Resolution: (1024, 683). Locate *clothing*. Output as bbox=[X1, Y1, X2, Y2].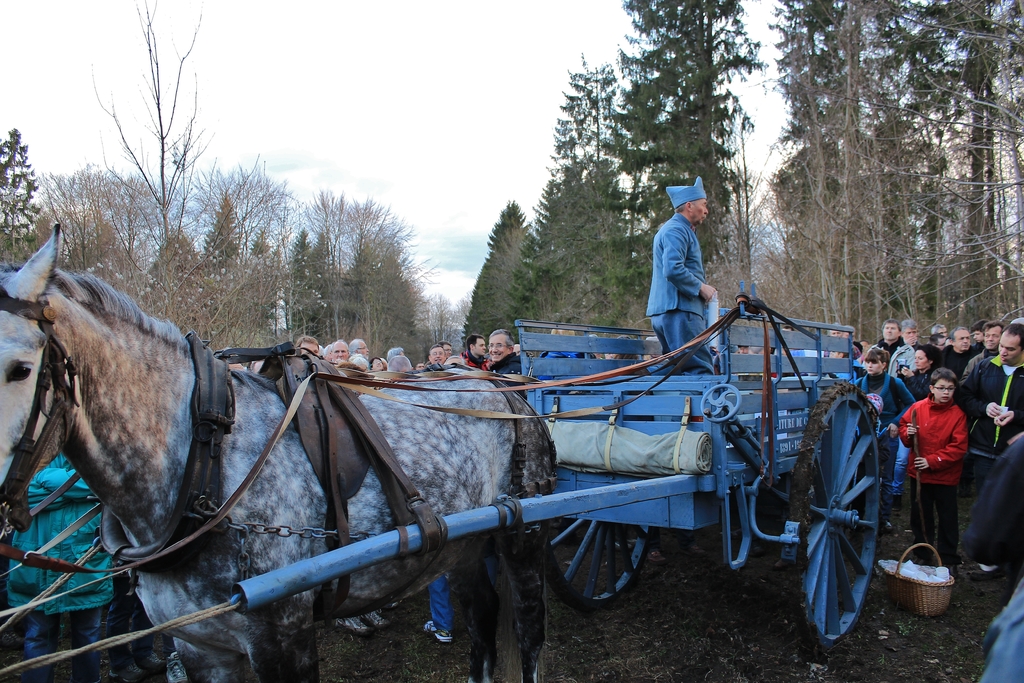
bbox=[426, 577, 460, 635].
